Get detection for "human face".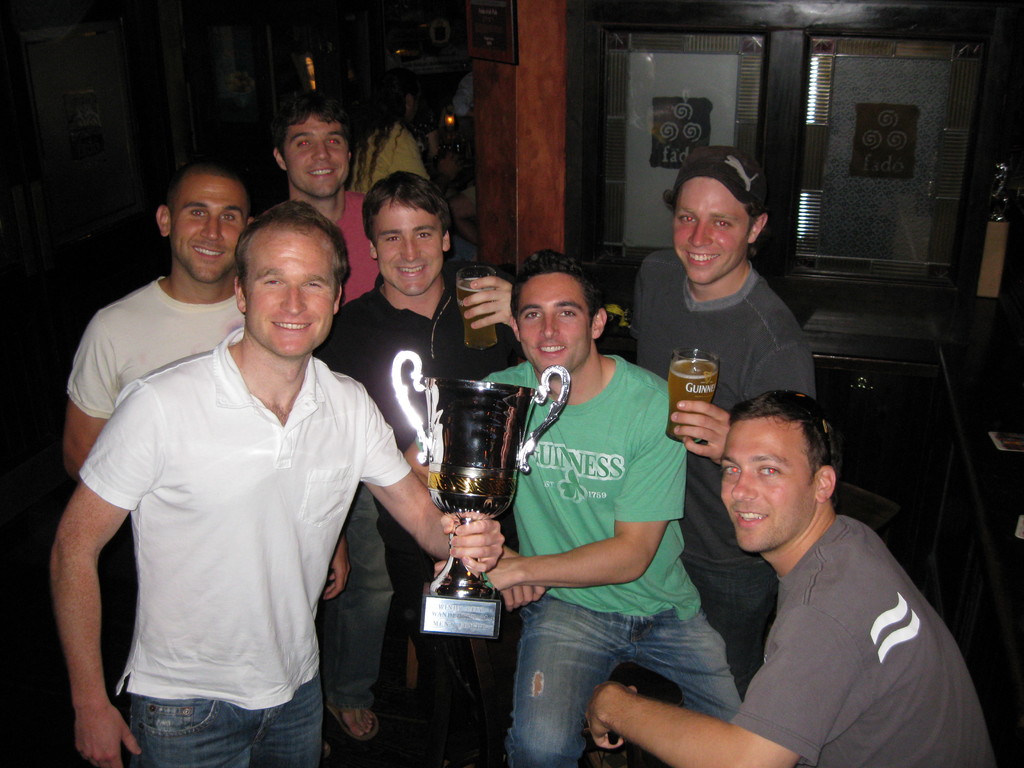
Detection: BBox(243, 233, 334, 364).
